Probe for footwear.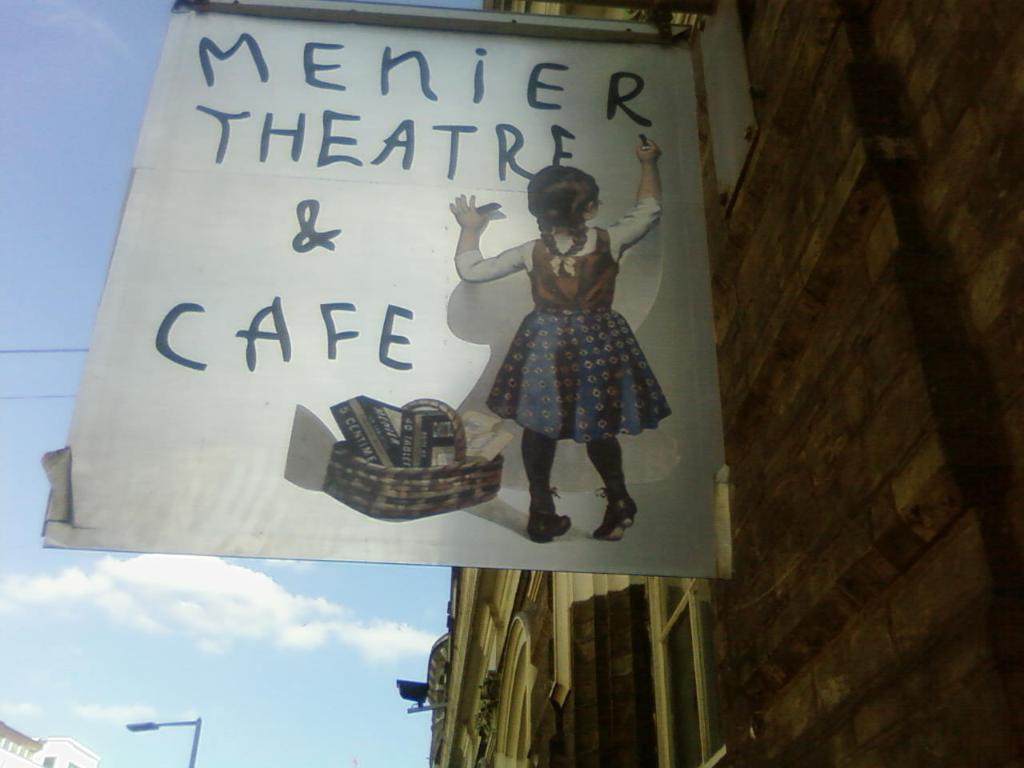
Probe result: (x1=522, y1=486, x2=570, y2=542).
